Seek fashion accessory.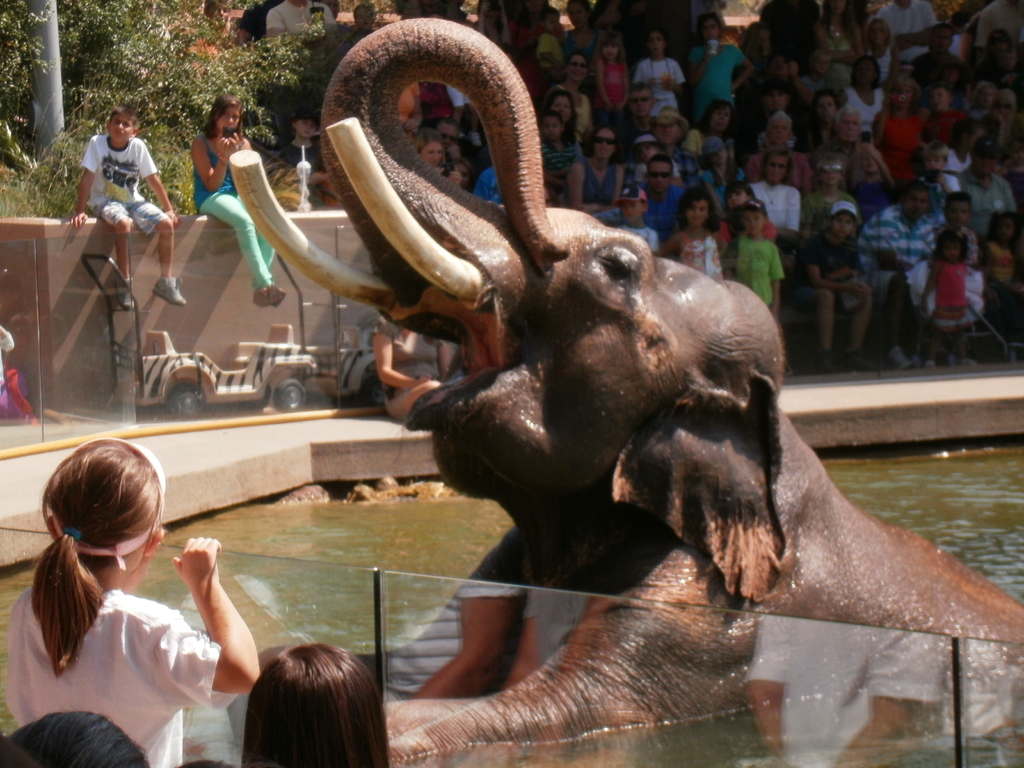
<region>750, 202, 759, 204</region>.
